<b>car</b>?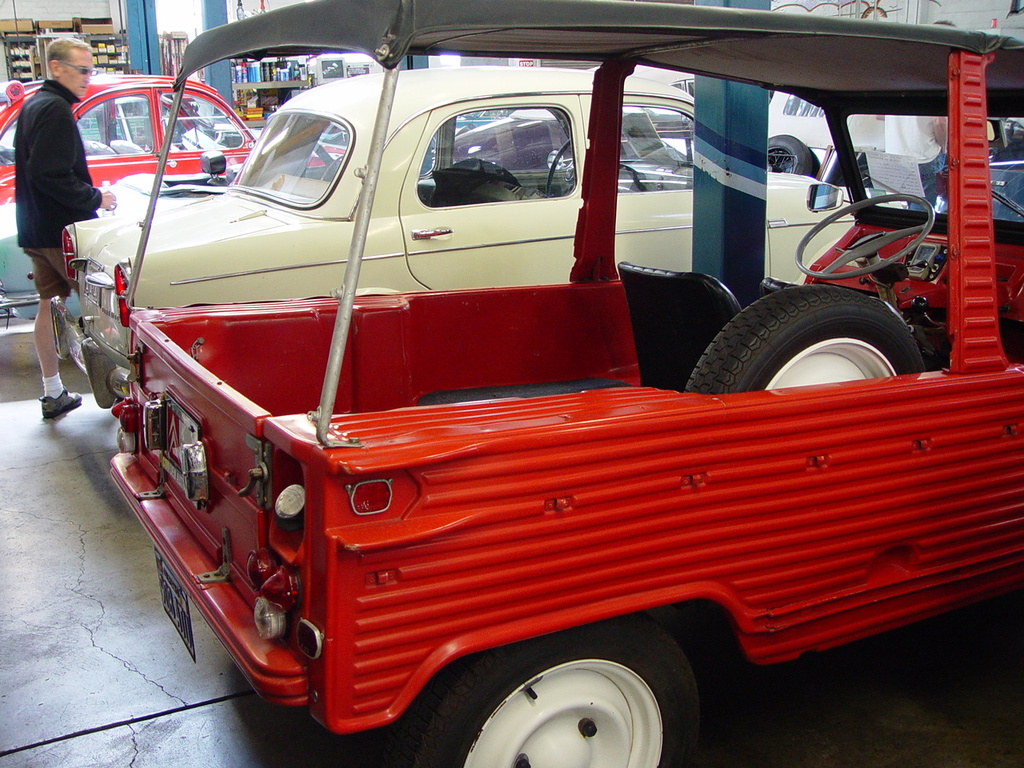
x1=26, y1=52, x2=896, y2=400
